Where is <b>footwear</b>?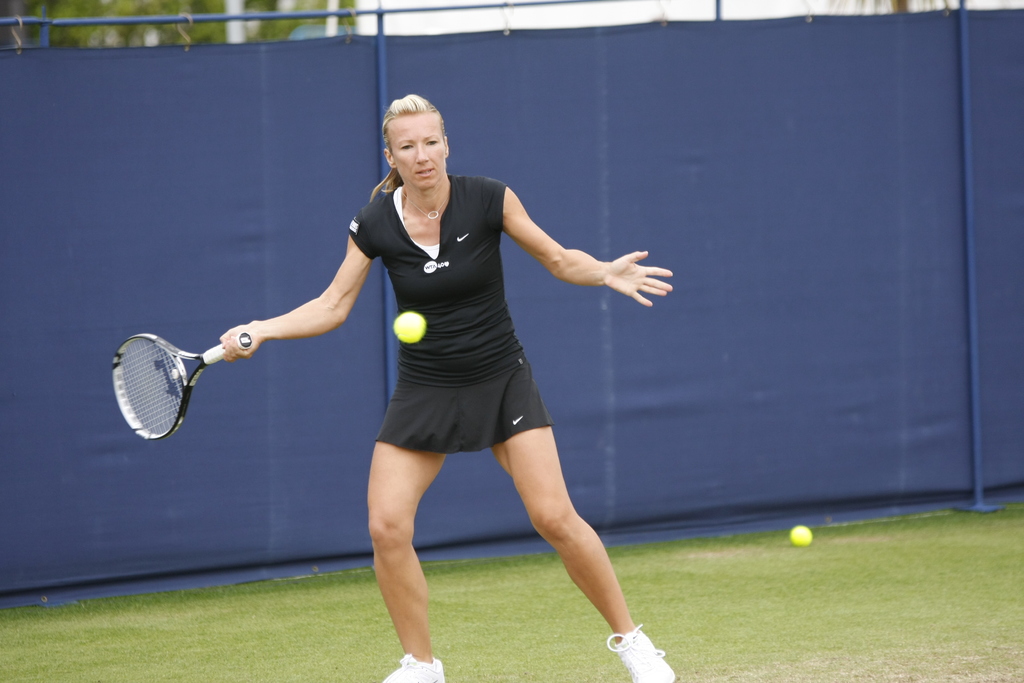
<bbox>607, 620, 675, 682</bbox>.
